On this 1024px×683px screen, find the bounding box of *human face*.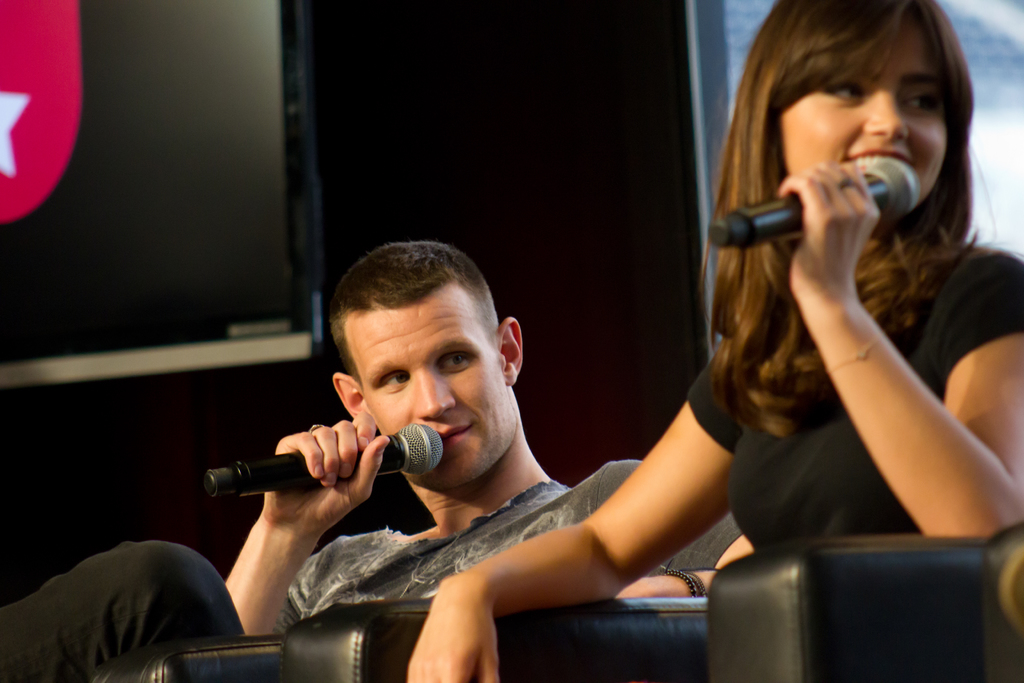
Bounding box: <box>344,283,520,497</box>.
